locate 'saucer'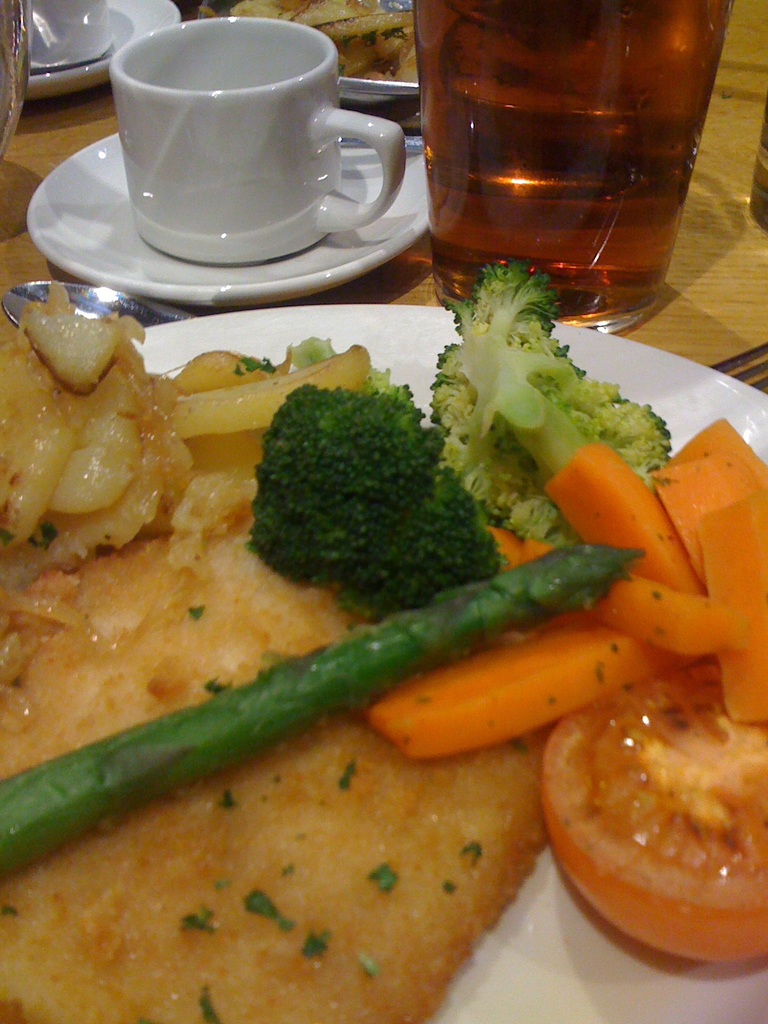
{"left": 24, "top": 129, "right": 427, "bottom": 314}
